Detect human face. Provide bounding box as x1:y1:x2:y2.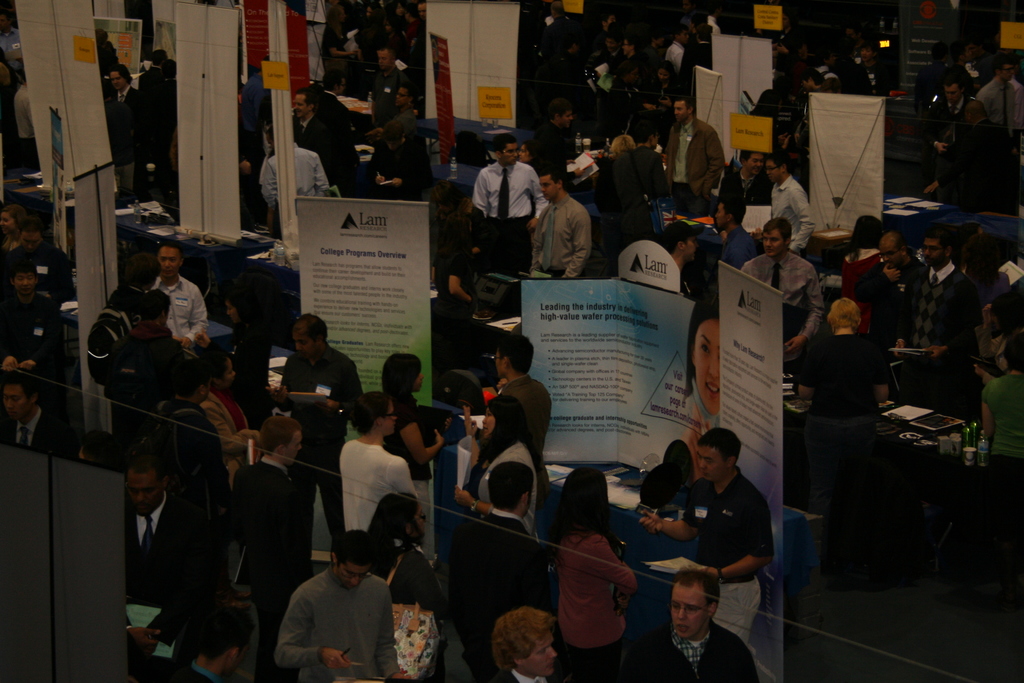
412:509:422:542.
